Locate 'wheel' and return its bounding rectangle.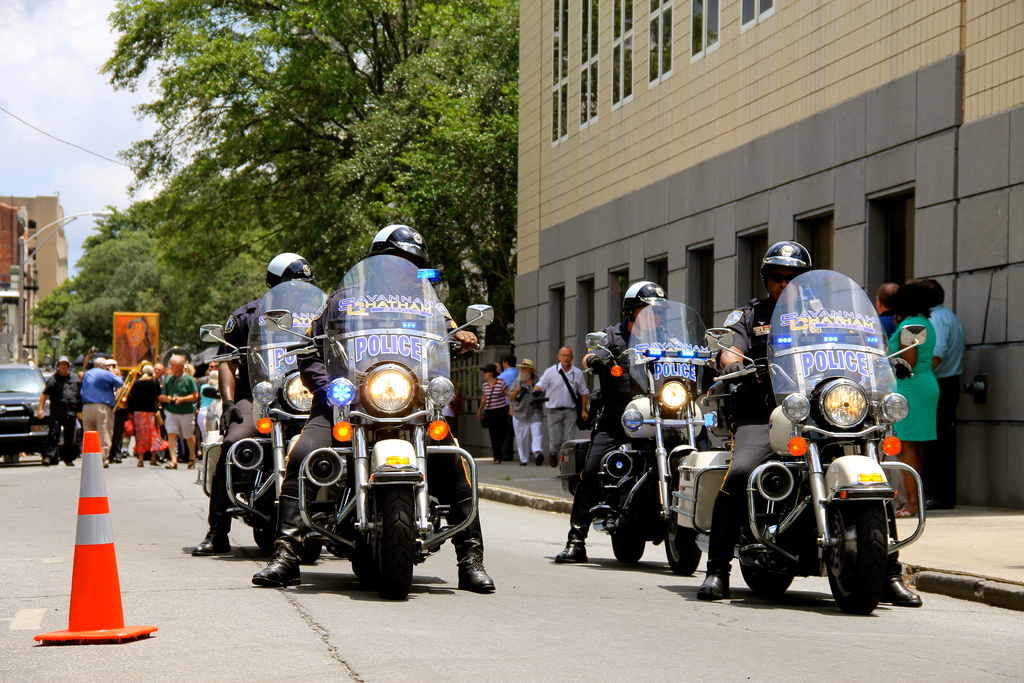
box=[252, 483, 278, 551].
